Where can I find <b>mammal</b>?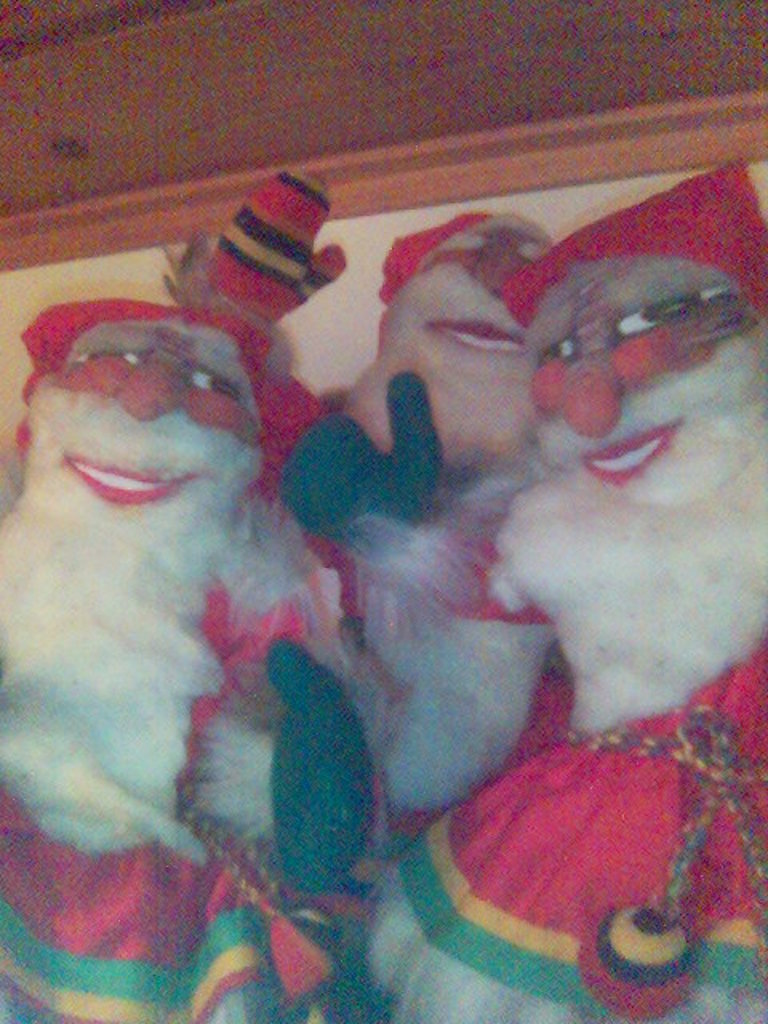
You can find it at select_region(330, 206, 586, 842).
